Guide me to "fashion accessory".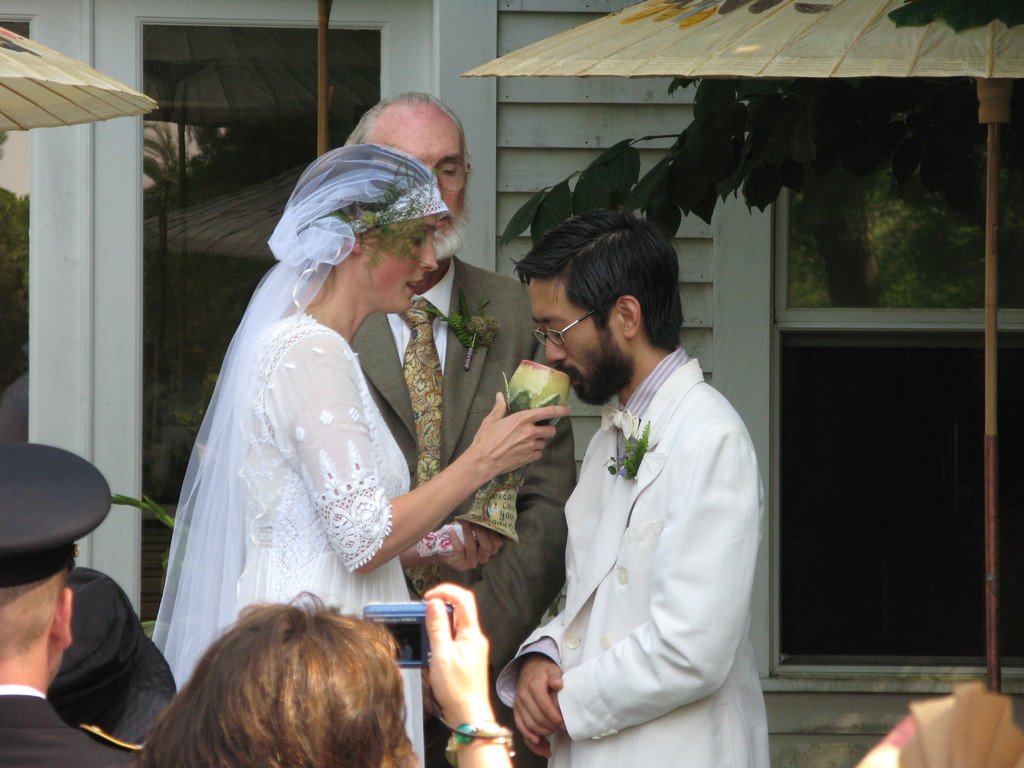
Guidance: crop(395, 297, 447, 484).
